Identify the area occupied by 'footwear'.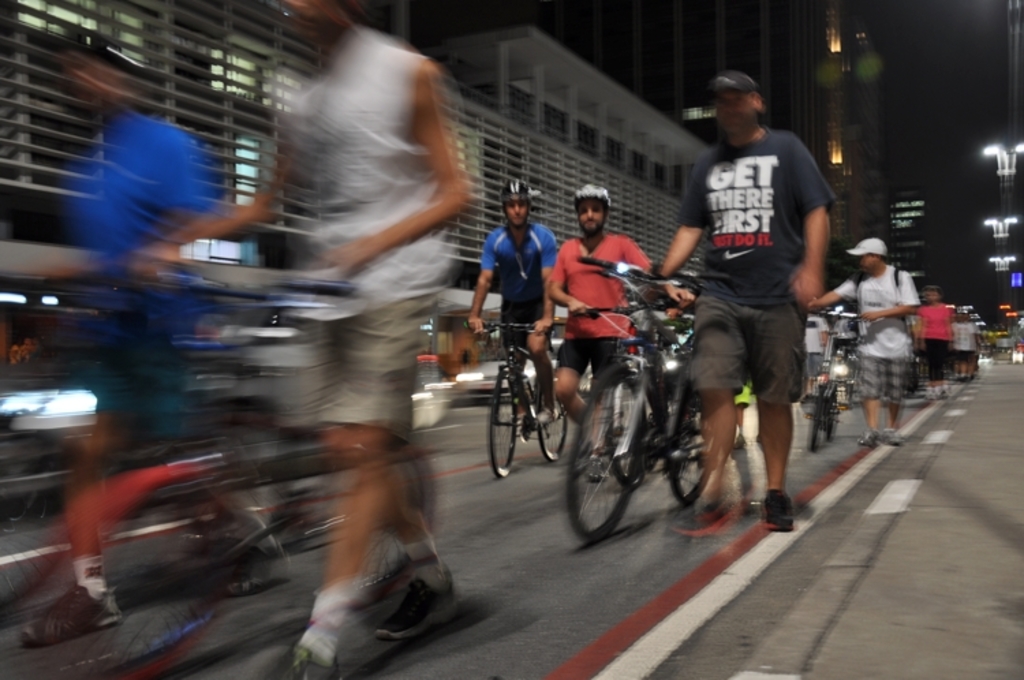
Area: pyautogui.locateOnScreen(37, 563, 108, 660).
